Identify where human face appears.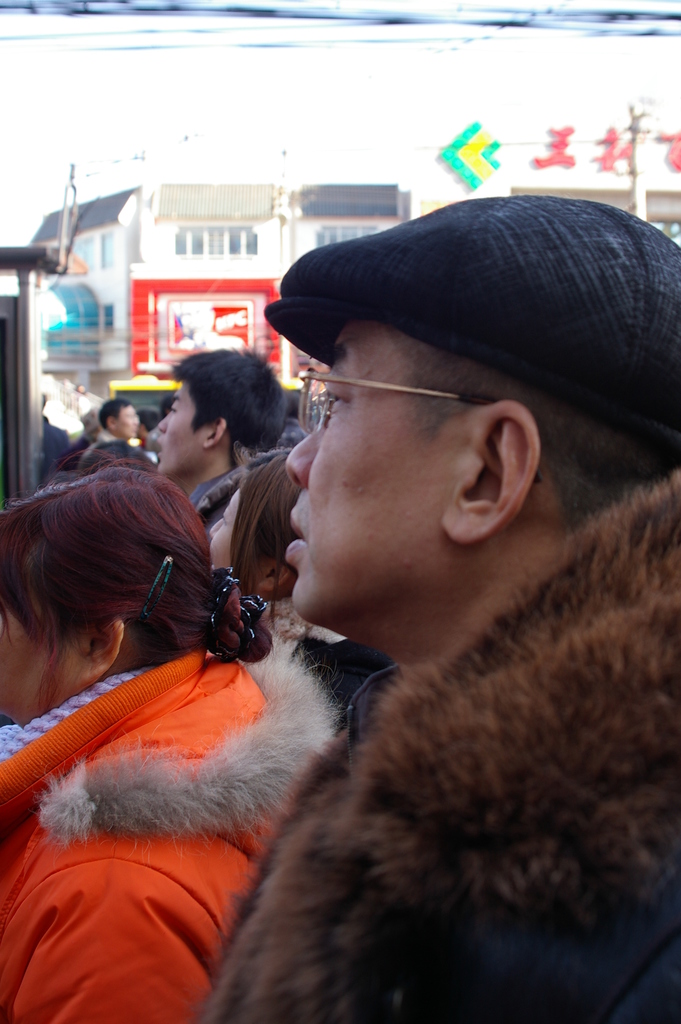
Appears at [284, 317, 441, 616].
